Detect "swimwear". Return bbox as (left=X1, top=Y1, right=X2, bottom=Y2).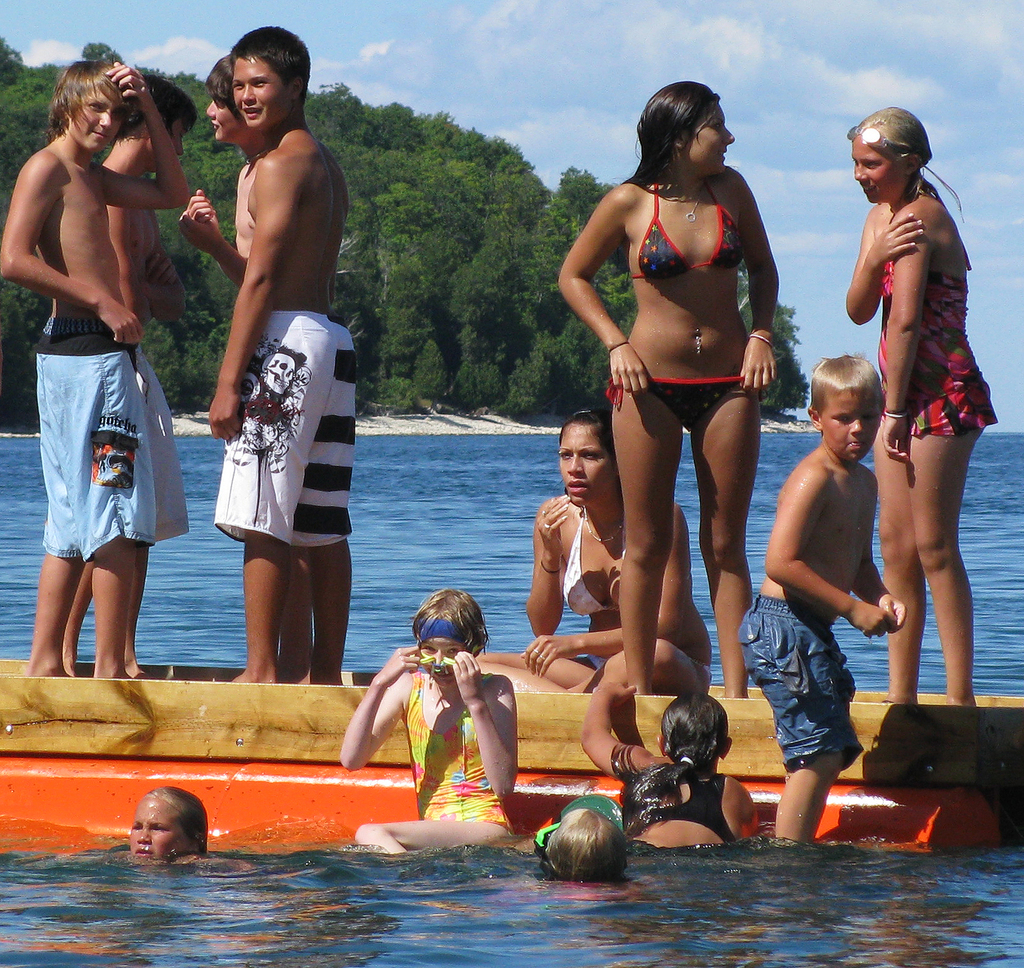
(left=249, top=313, right=370, bottom=570).
